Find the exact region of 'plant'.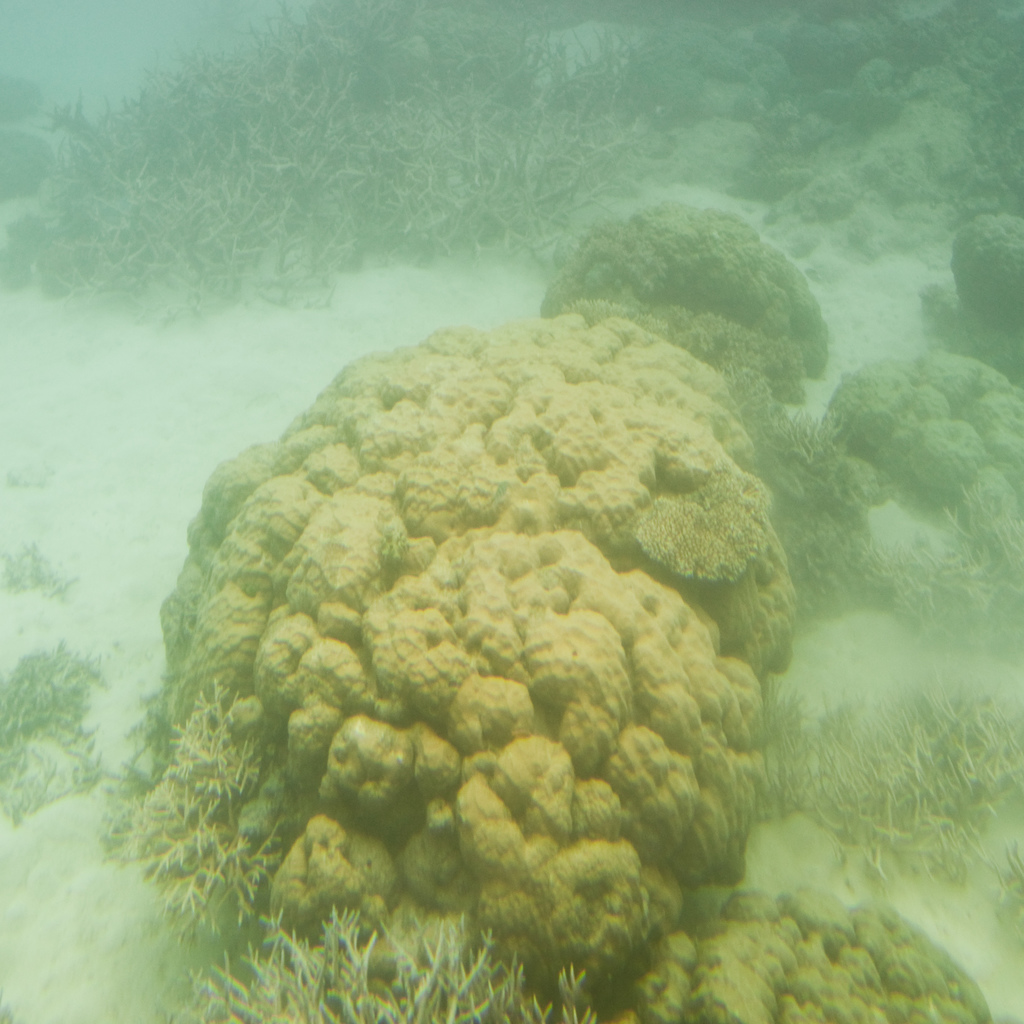
Exact region: box(0, 526, 82, 610).
